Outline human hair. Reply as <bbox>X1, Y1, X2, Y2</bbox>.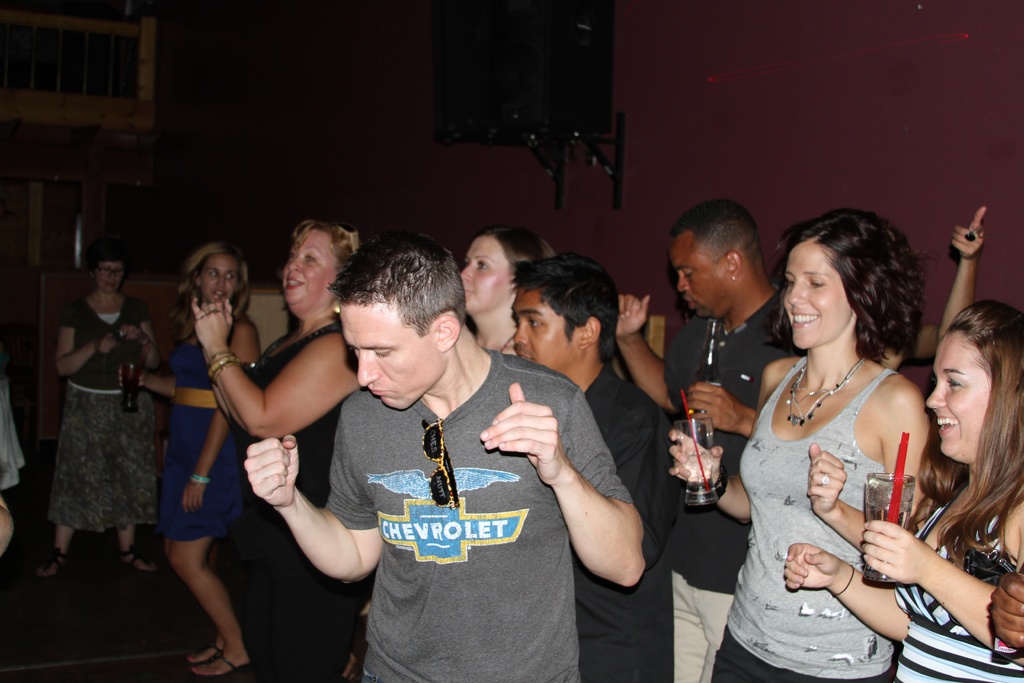
<bbox>179, 243, 252, 347</bbox>.
